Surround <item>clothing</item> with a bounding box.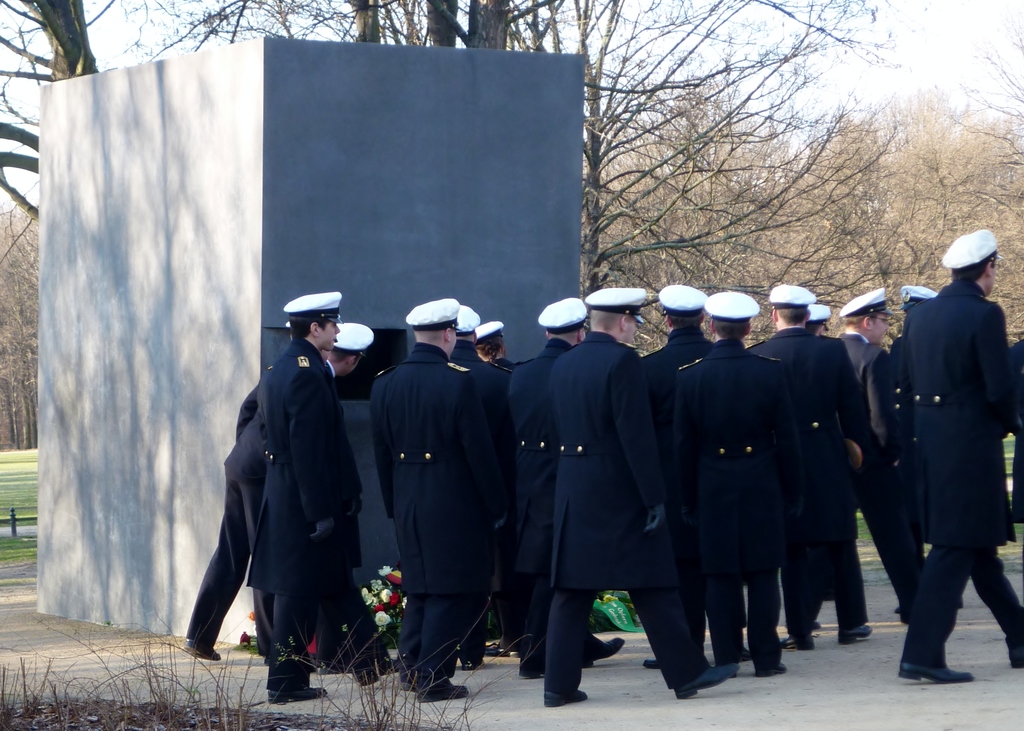
<bbox>889, 222, 1023, 653</bbox>.
